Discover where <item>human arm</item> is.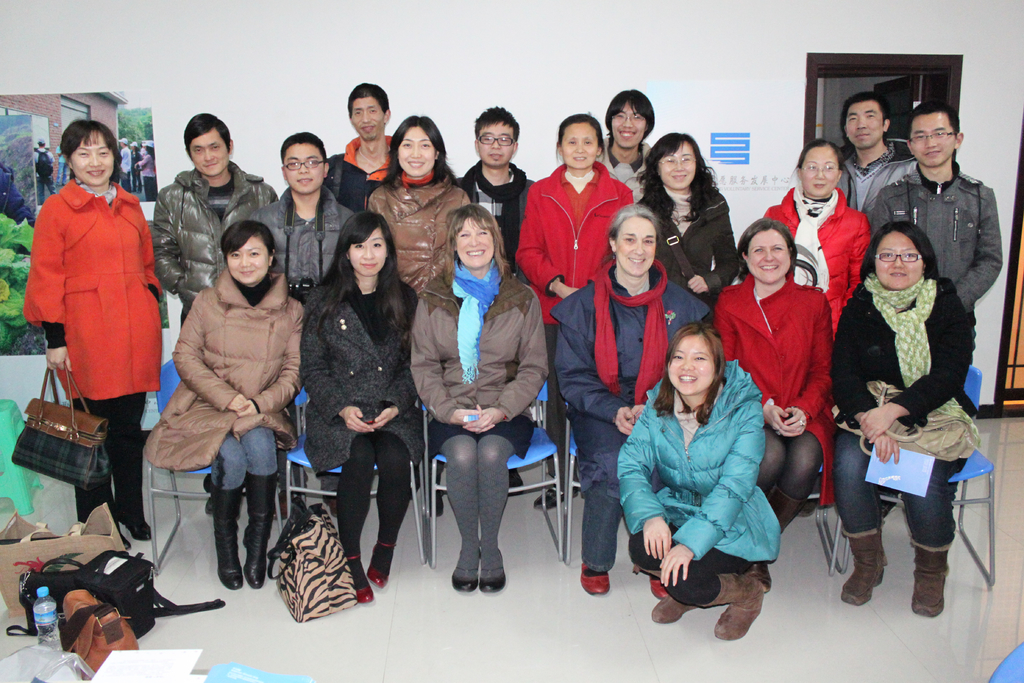
Discovered at [left=848, top=205, right=876, bottom=288].
